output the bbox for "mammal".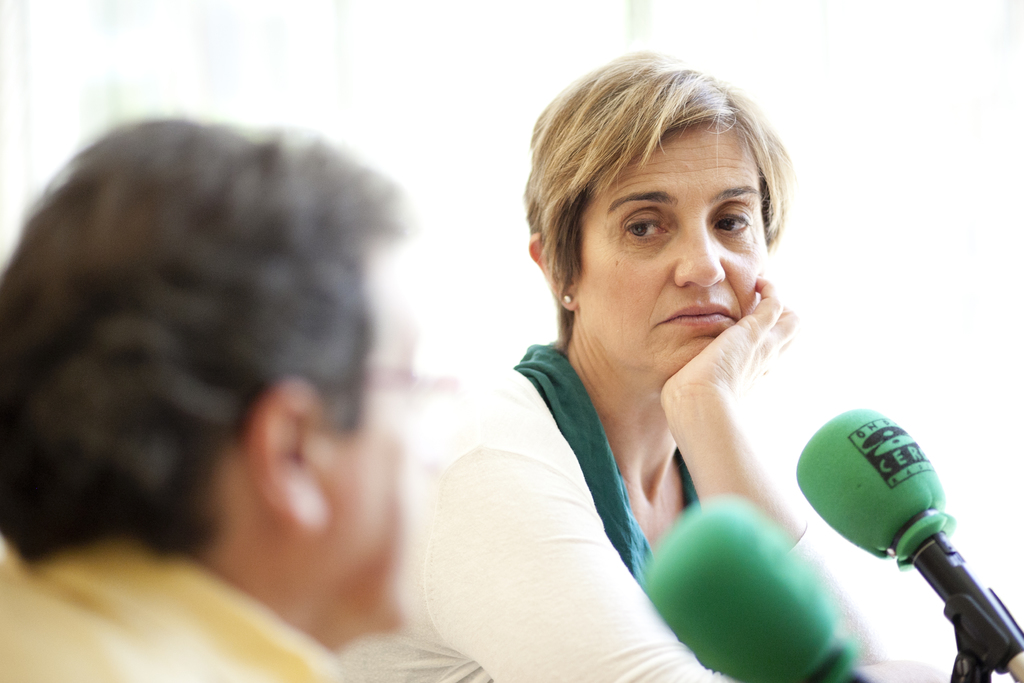
bbox(0, 88, 463, 660).
